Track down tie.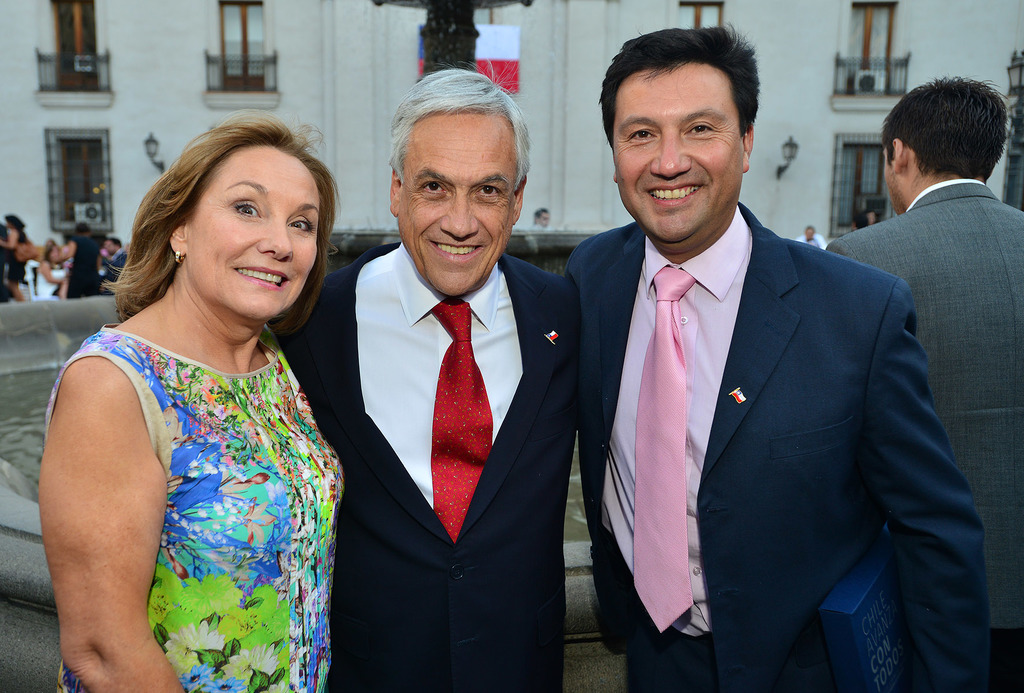
Tracked to [x1=624, y1=266, x2=698, y2=629].
